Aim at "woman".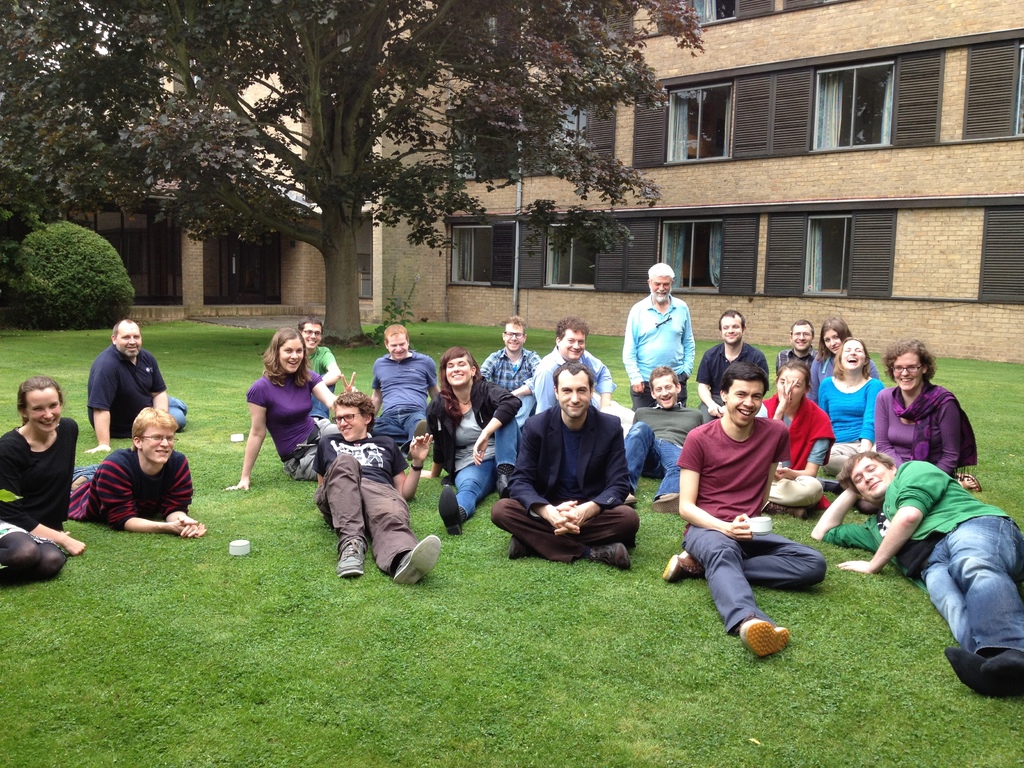
Aimed at bbox=(0, 376, 78, 582).
